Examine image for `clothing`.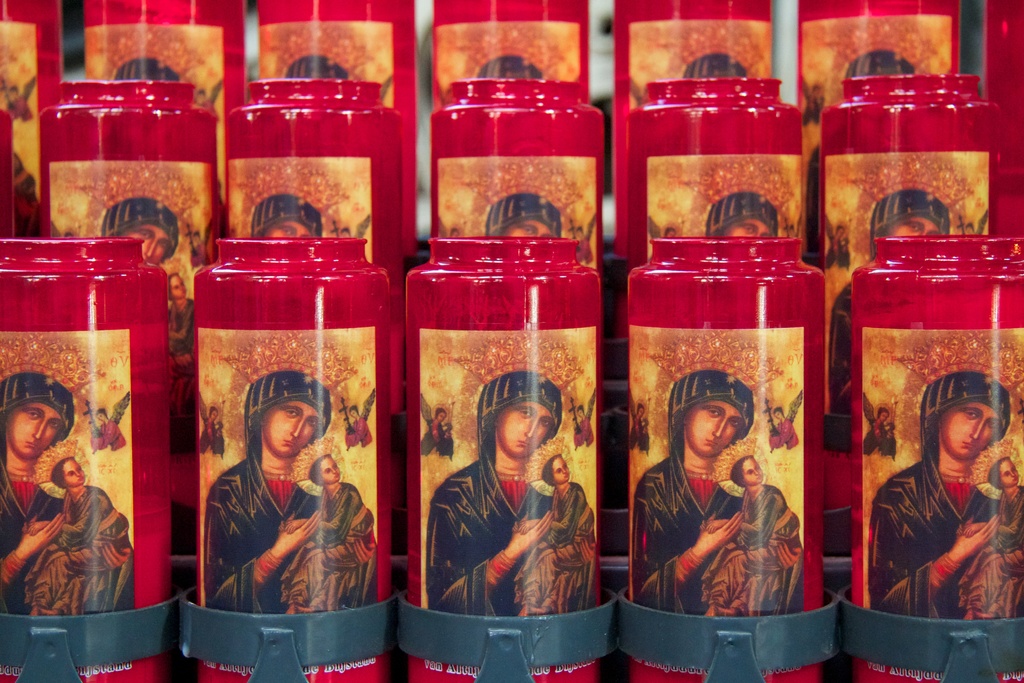
Examination result: bbox=[515, 483, 604, 630].
